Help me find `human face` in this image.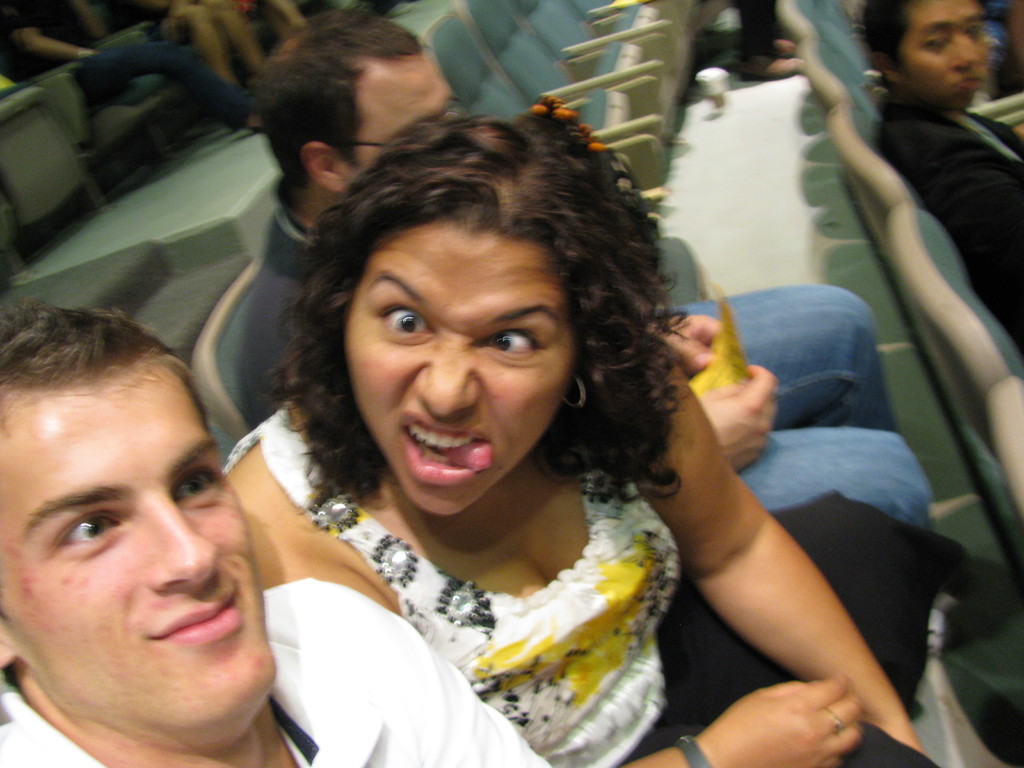
Found it: {"x1": 344, "y1": 38, "x2": 452, "y2": 168}.
